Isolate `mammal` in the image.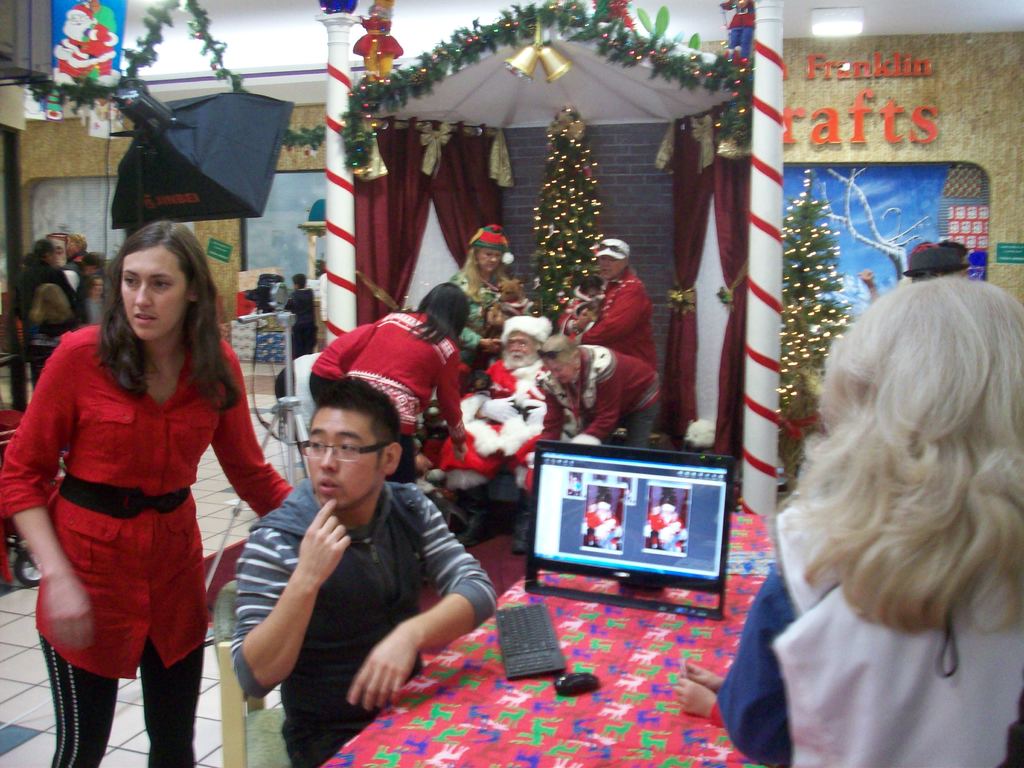
Isolated region: bbox=[10, 236, 83, 329].
